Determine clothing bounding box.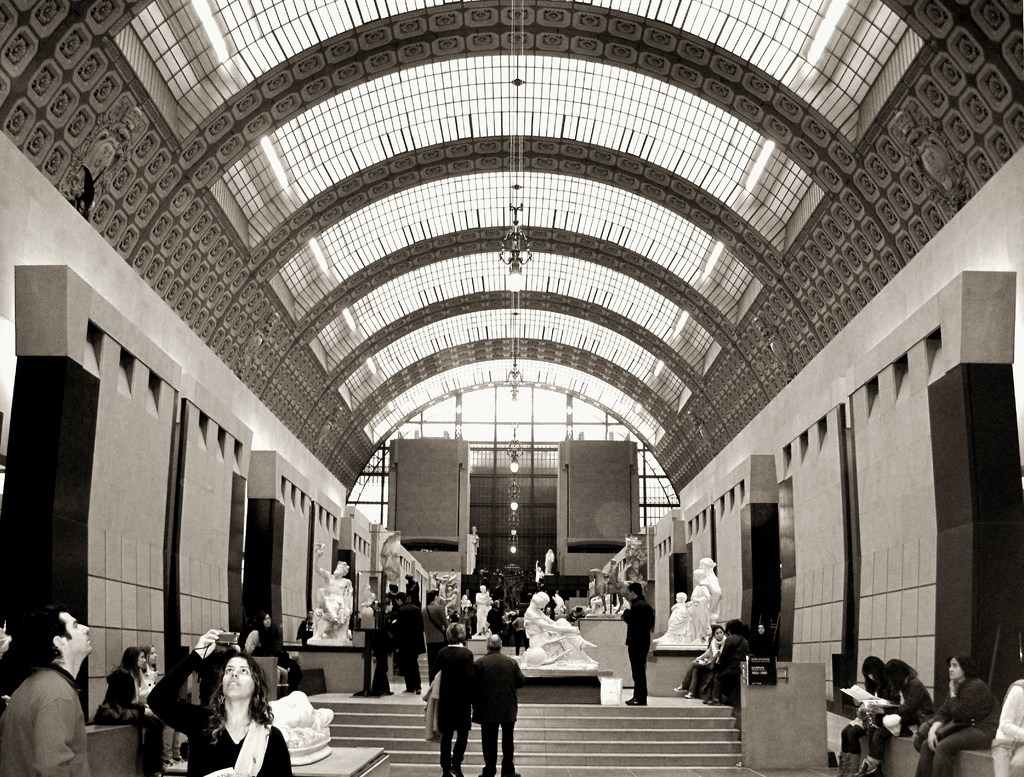
Determined: <region>622, 598, 652, 707</region>.
